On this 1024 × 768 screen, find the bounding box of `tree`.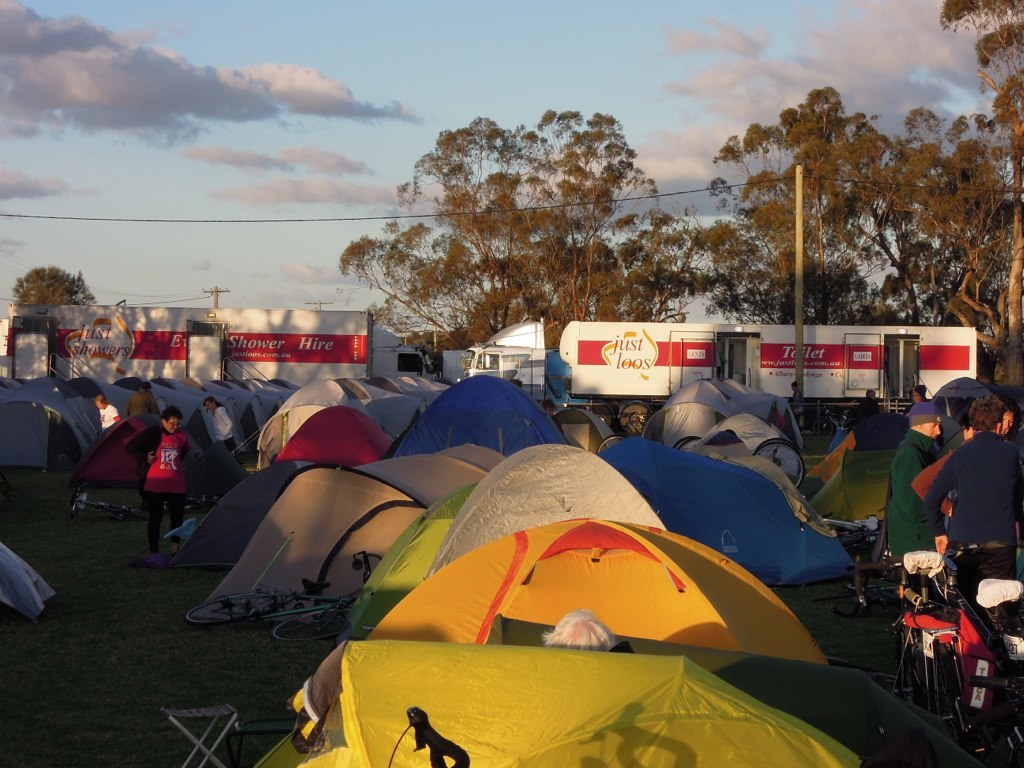
Bounding box: bbox(10, 263, 97, 309).
